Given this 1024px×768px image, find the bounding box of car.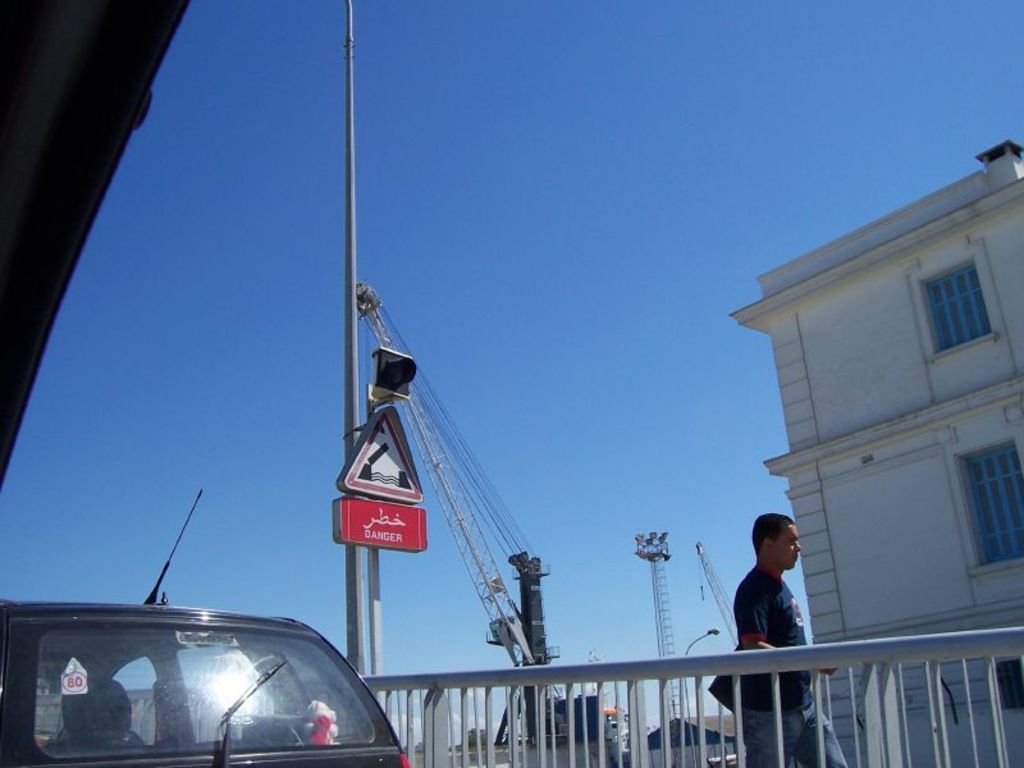
locate(0, 492, 408, 767).
